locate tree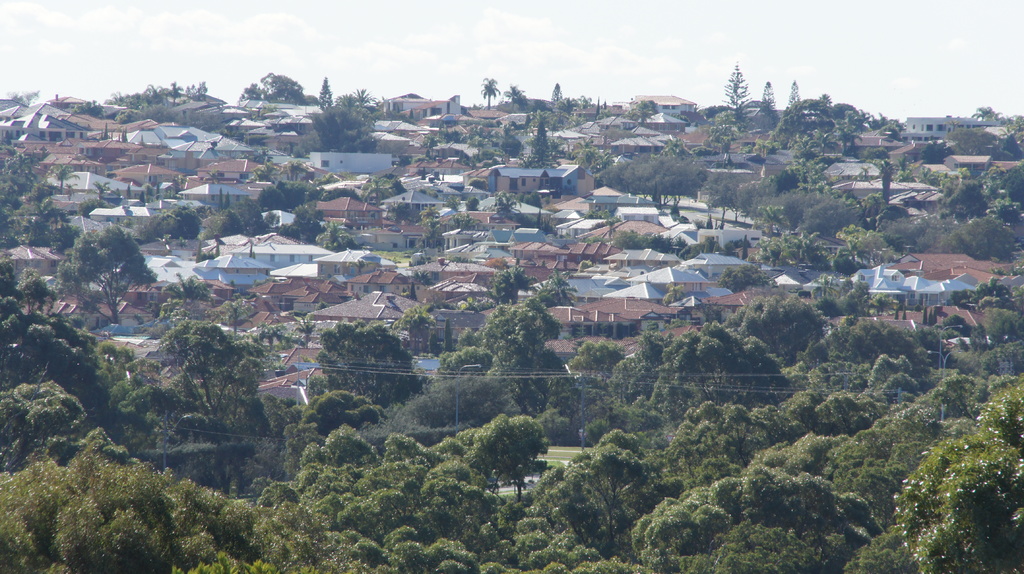
<region>447, 212, 484, 232</region>
